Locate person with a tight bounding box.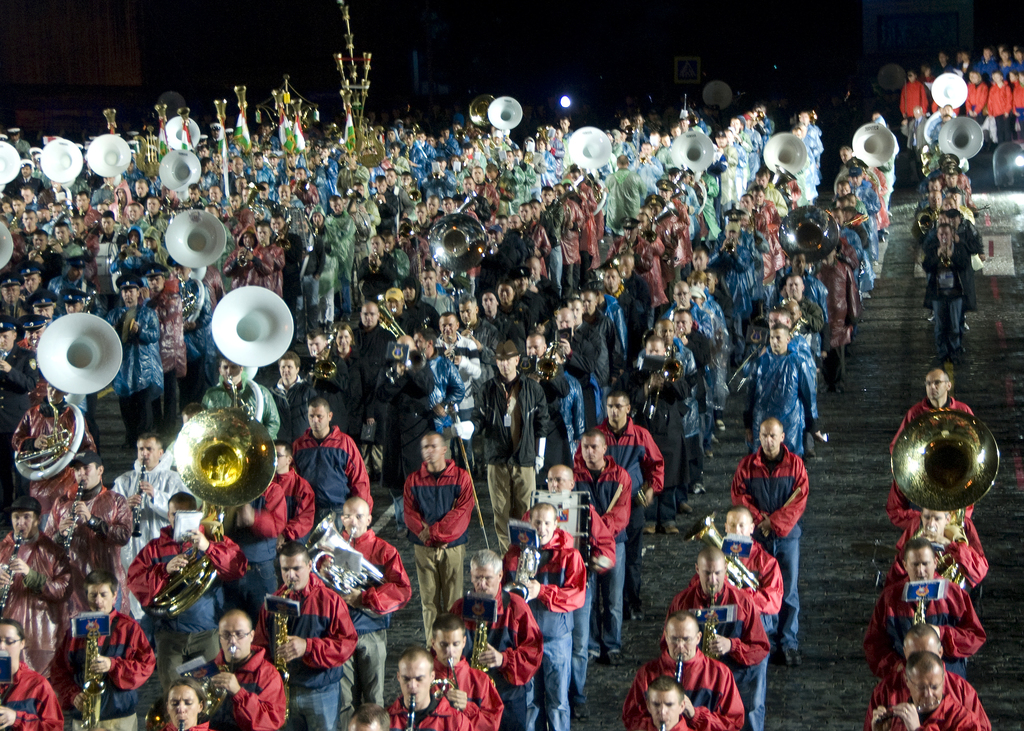
(left=915, top=218, right=970, bottom=353).
